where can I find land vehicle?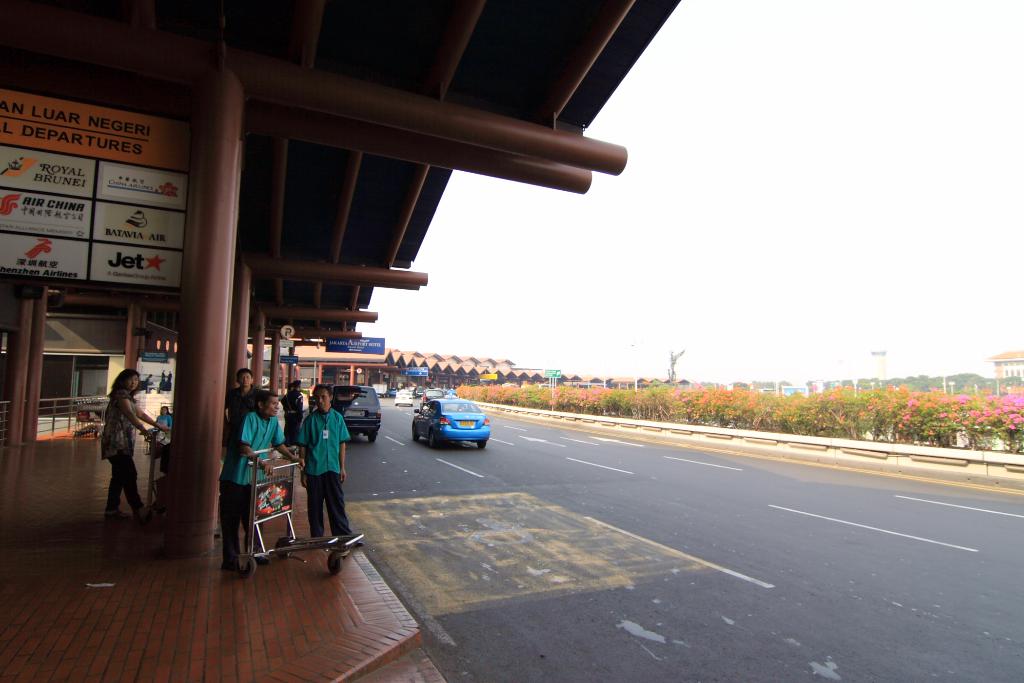
You can find it at {"x1": 323, "y1": 380, "x2": 335, "y2": 390}.
